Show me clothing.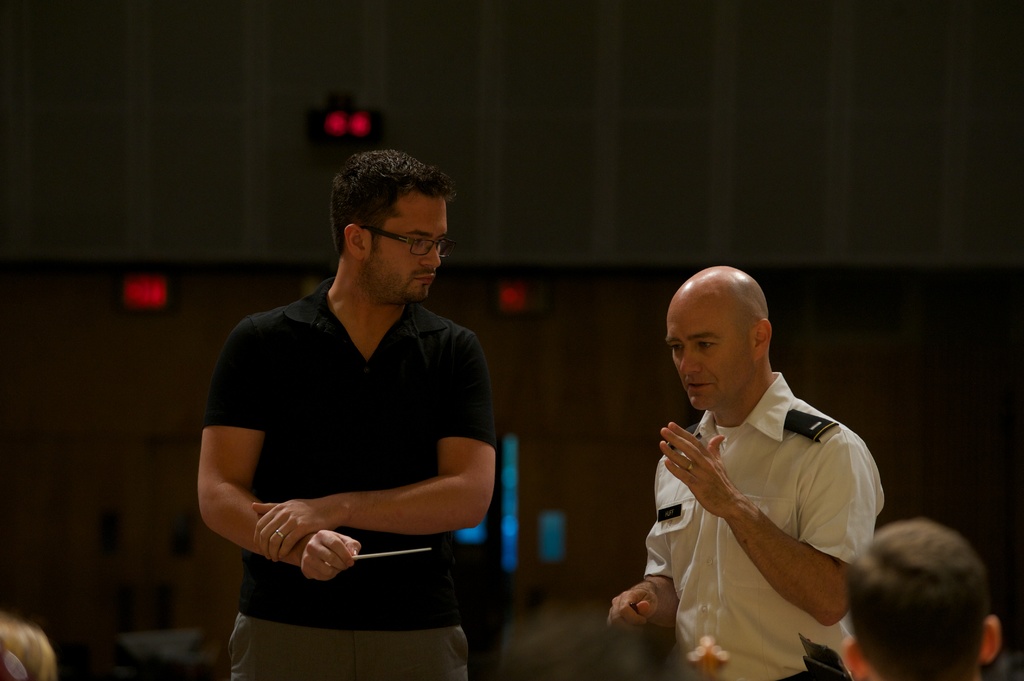
clothing is here: (x1=642, y1=370, x2=894, y2=680).
